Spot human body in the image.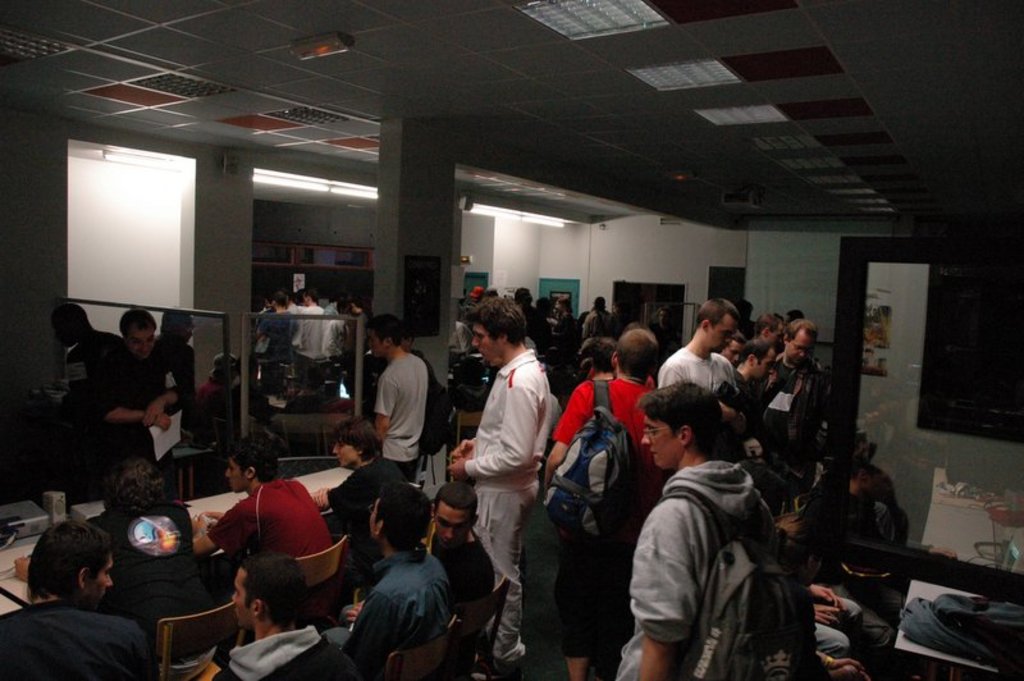
human body found at l=87, t=493, r=215, b=680.
